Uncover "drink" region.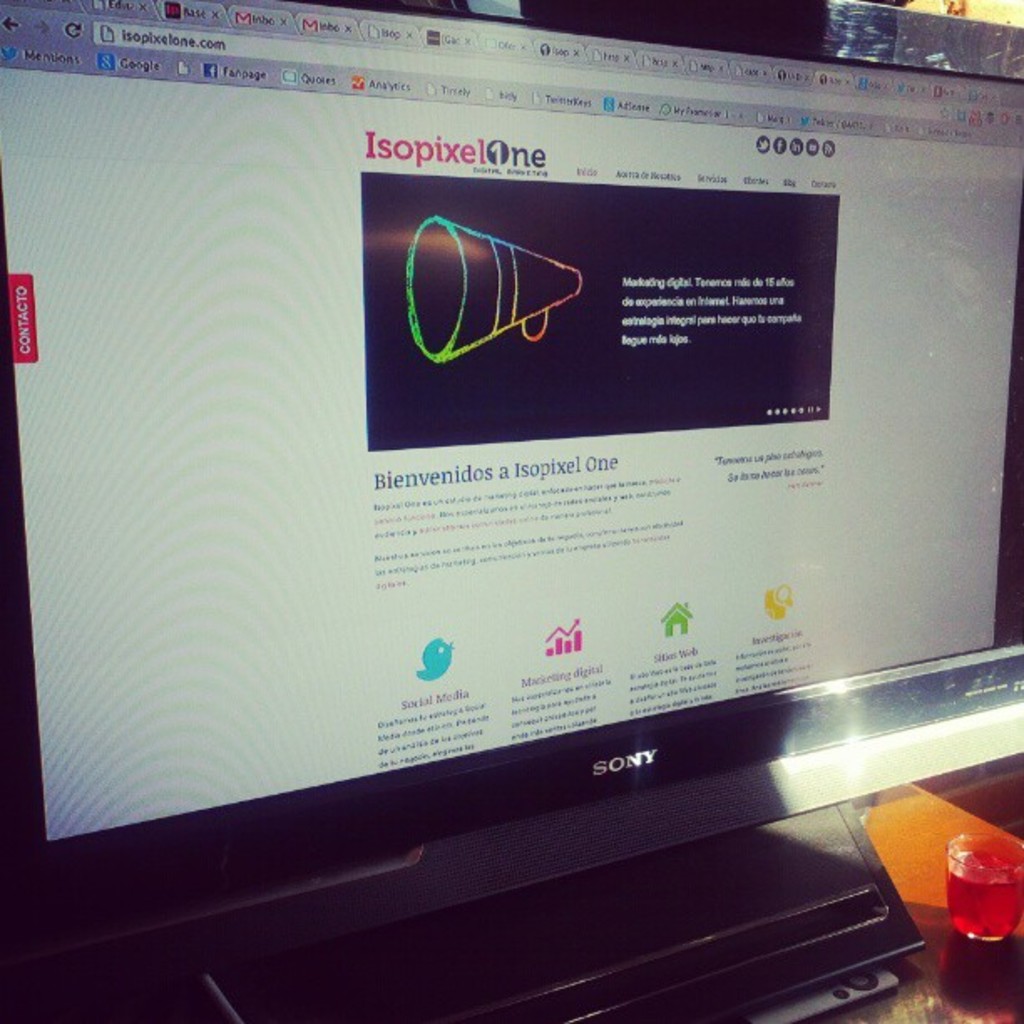
Uncovered: pyautogui.locateOnScreen(950, 852, 1022, 939).
